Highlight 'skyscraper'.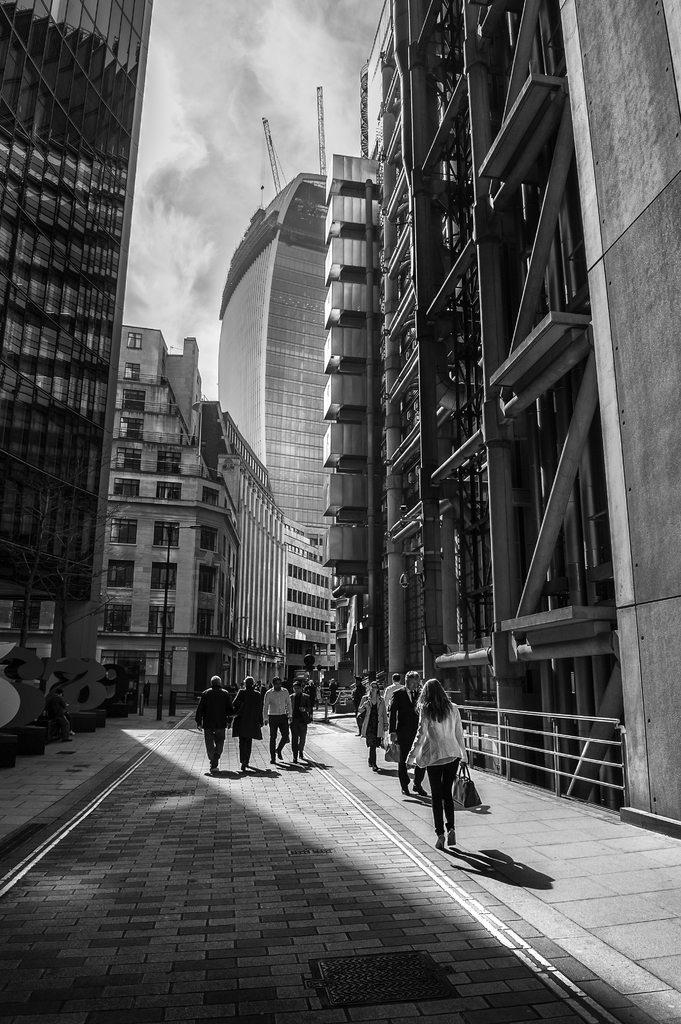
Highlighted region: box=[11, 0, 163, 690].
